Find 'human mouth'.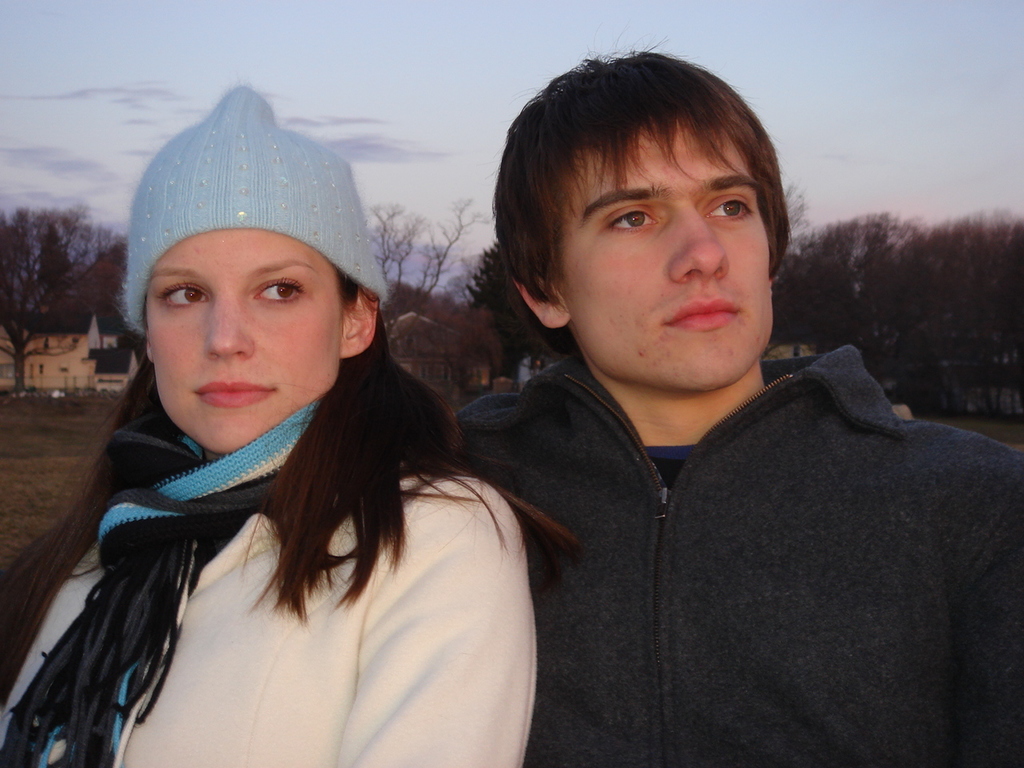
pyautogui.locateOnScreen(195, 382, 277, 406).
